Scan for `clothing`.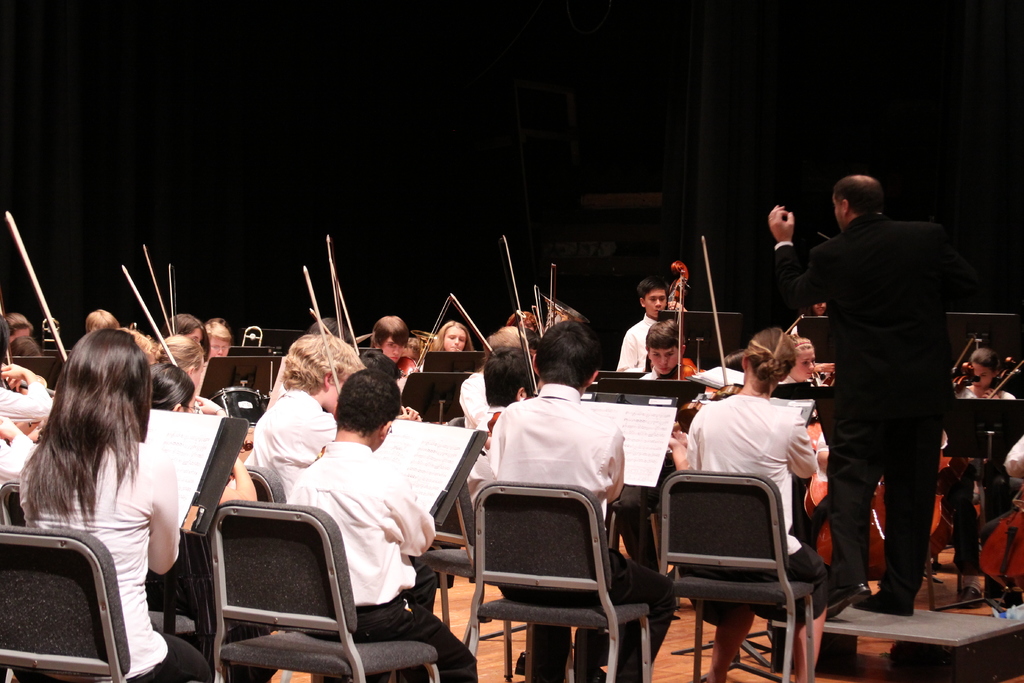
Scan result: rect(680, 389, 829, 589).
